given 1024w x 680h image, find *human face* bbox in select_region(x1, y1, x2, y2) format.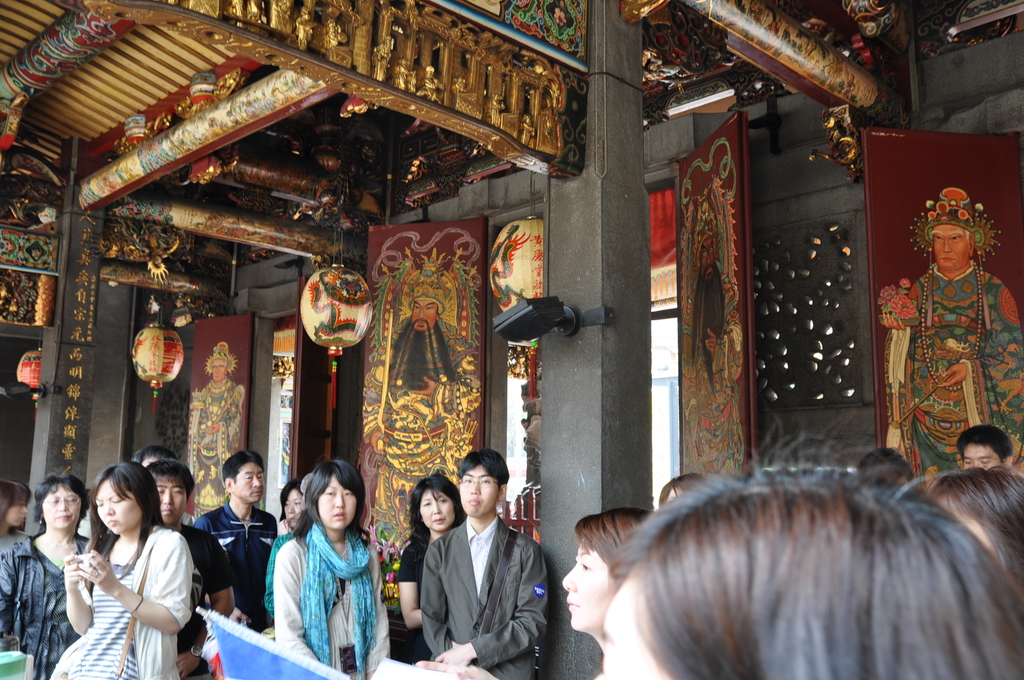
select_region(278, 489, 305, 530).
